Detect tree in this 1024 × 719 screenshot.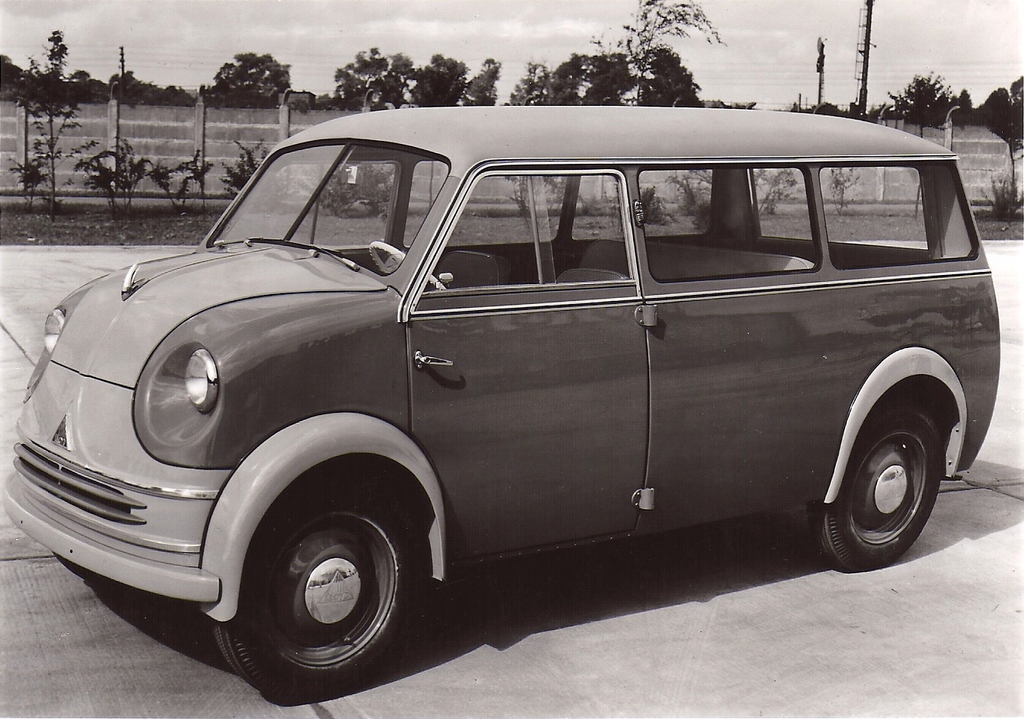
Detection: 506 39 706 107.
